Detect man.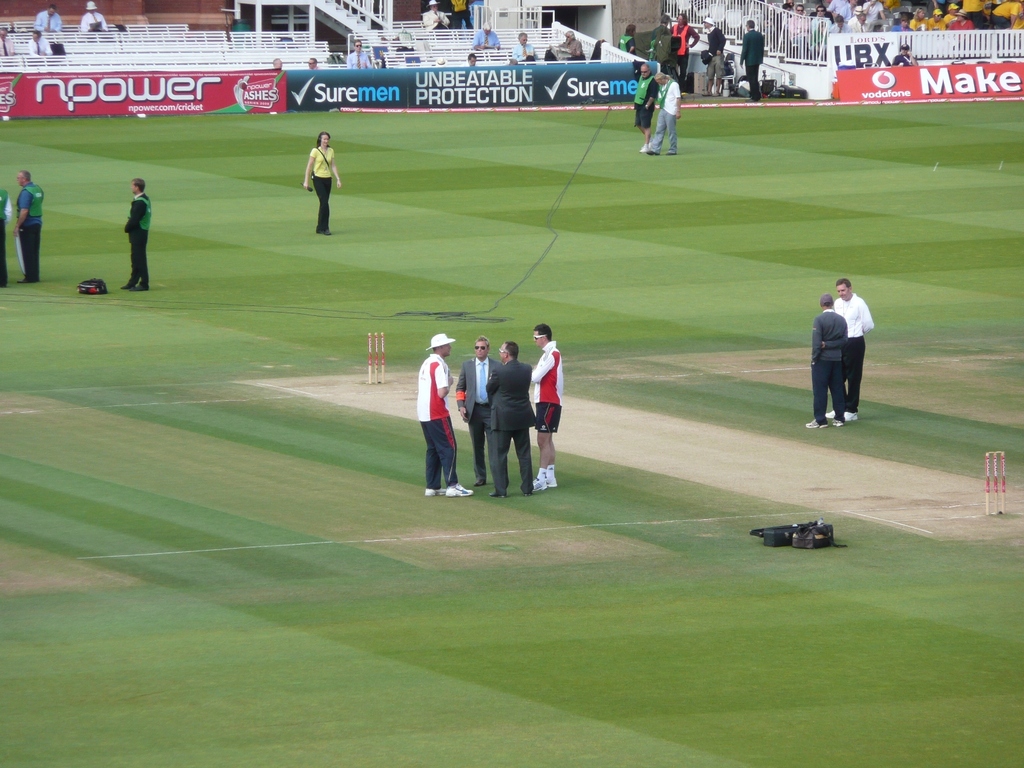
Detected at (x1=475, y1=20, x2=502, y2=49).
